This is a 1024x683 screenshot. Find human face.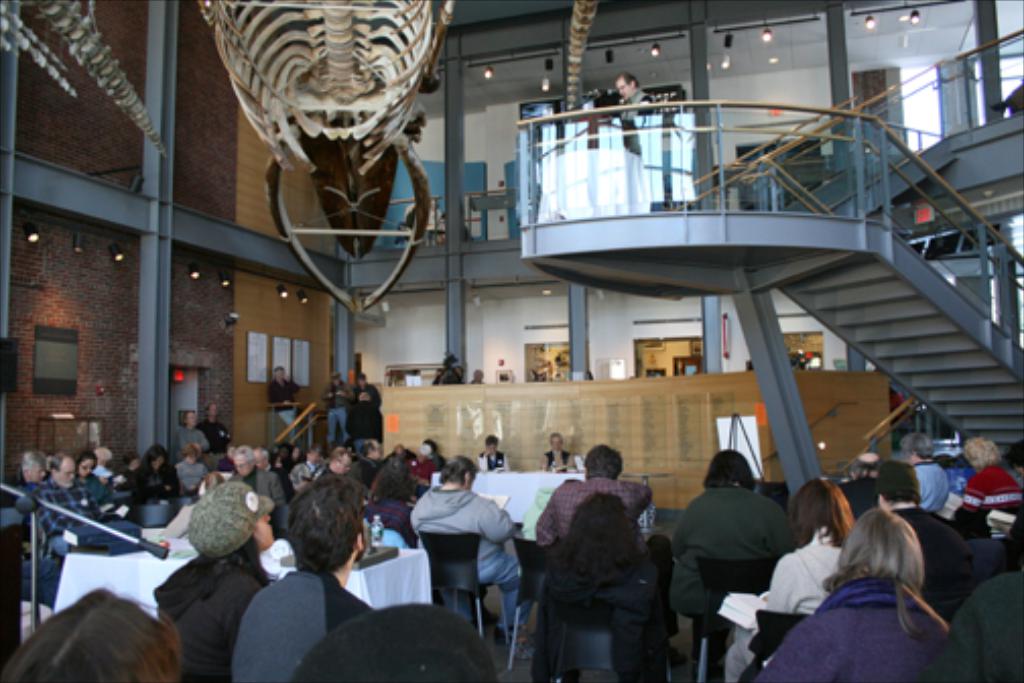
Bounding box: pyautogui.locateOnScreen(551, 435, 567, 449).
